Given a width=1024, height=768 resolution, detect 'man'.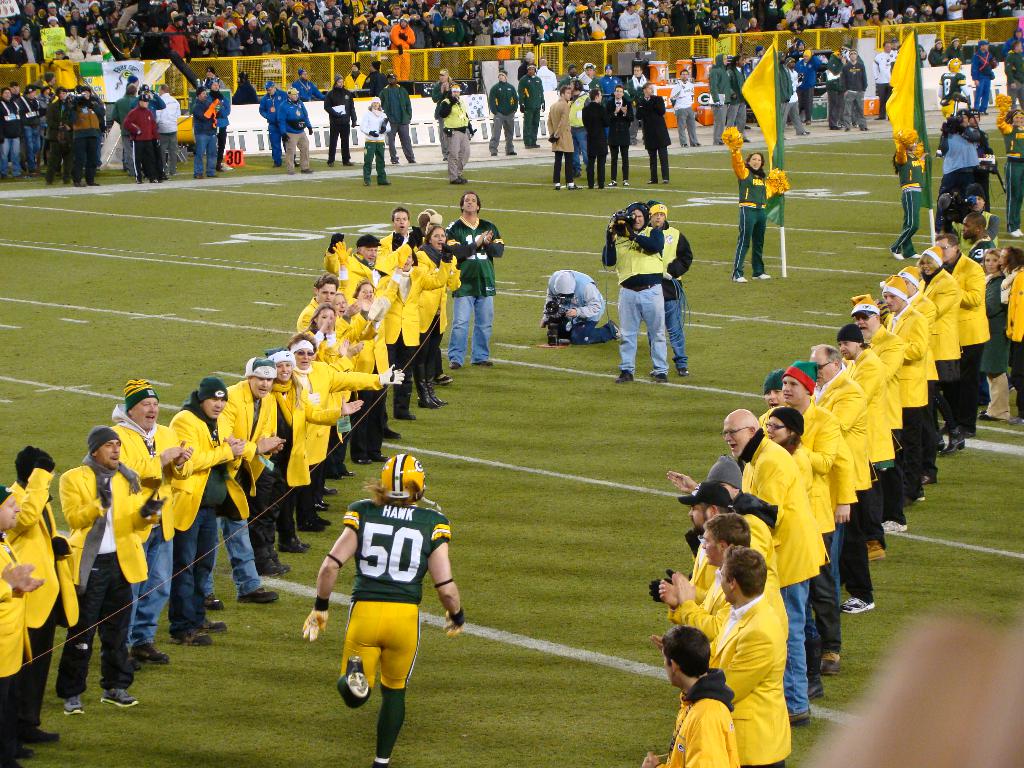
156 81 180 180.
